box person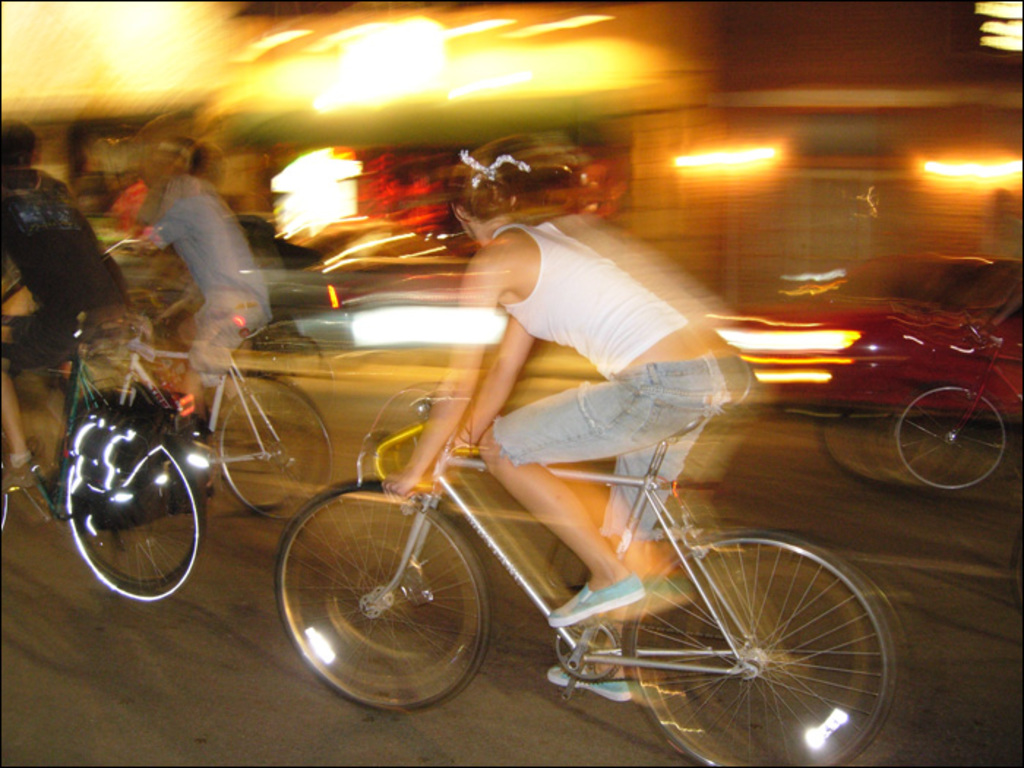
pyautogui.locateOnScreen(385, 148, 731, 704)
